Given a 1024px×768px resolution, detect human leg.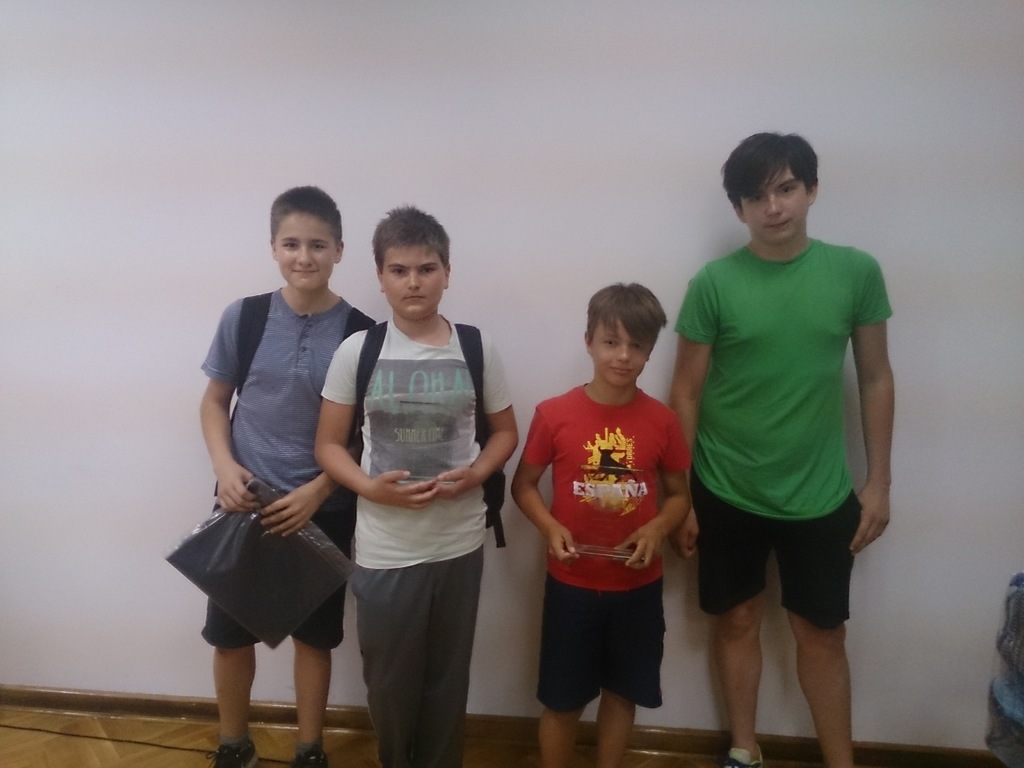
[left=350, top=564, right=426, bottom=767].
